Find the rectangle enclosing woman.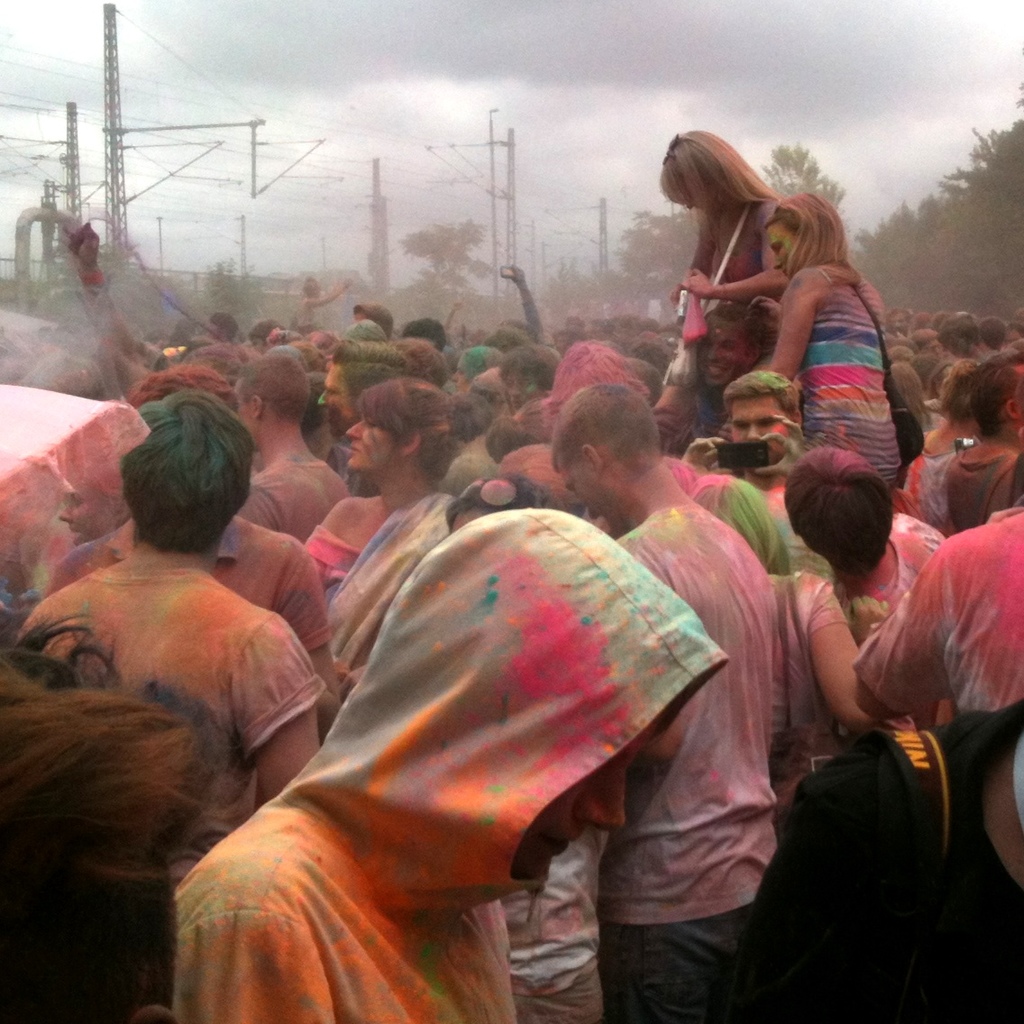
left=296, top=381, right=462, bottom=600.
